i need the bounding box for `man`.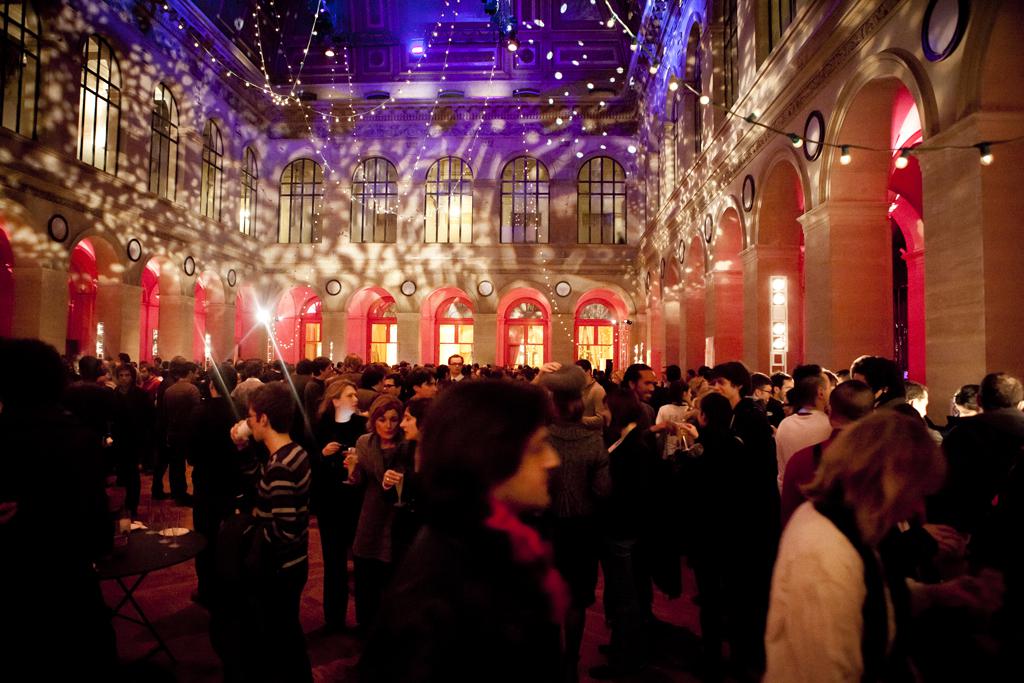
Here it is: Rect(443, 353, 465, 381).
